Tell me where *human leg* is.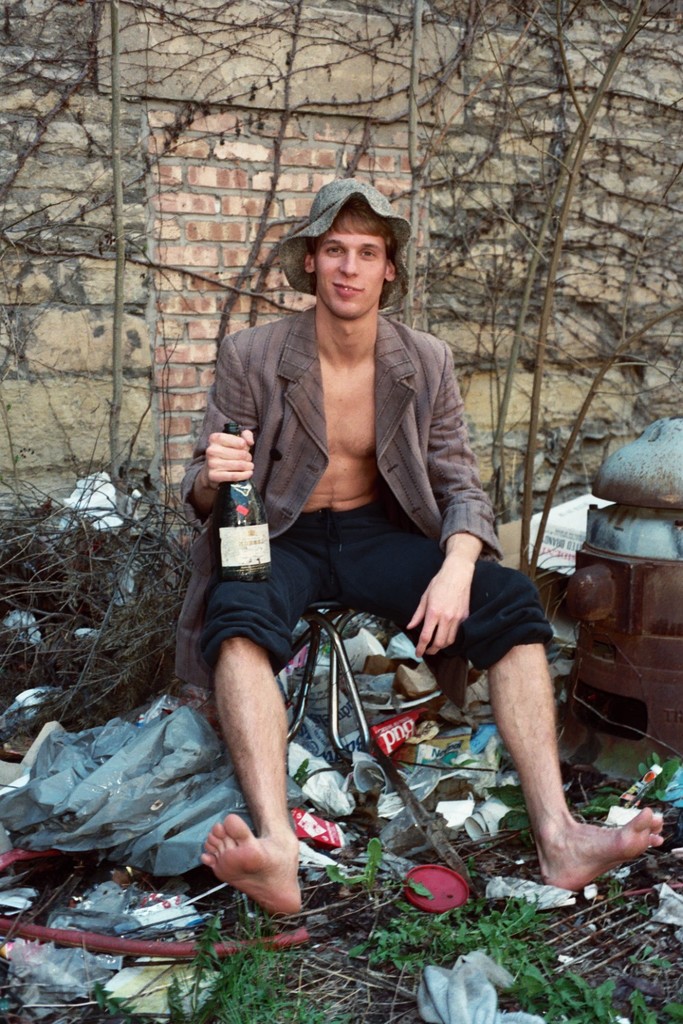
*human leg* is at box=[343, 515, 665, 892].
